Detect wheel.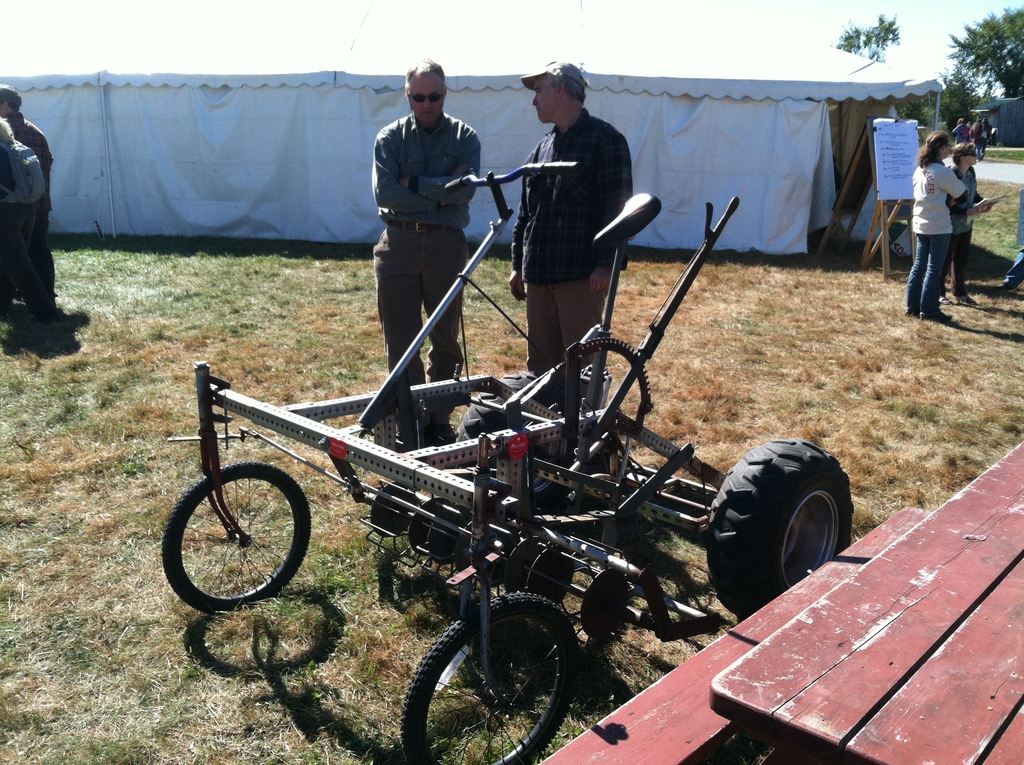
Detected at crop(707, 440, 852, 617).
